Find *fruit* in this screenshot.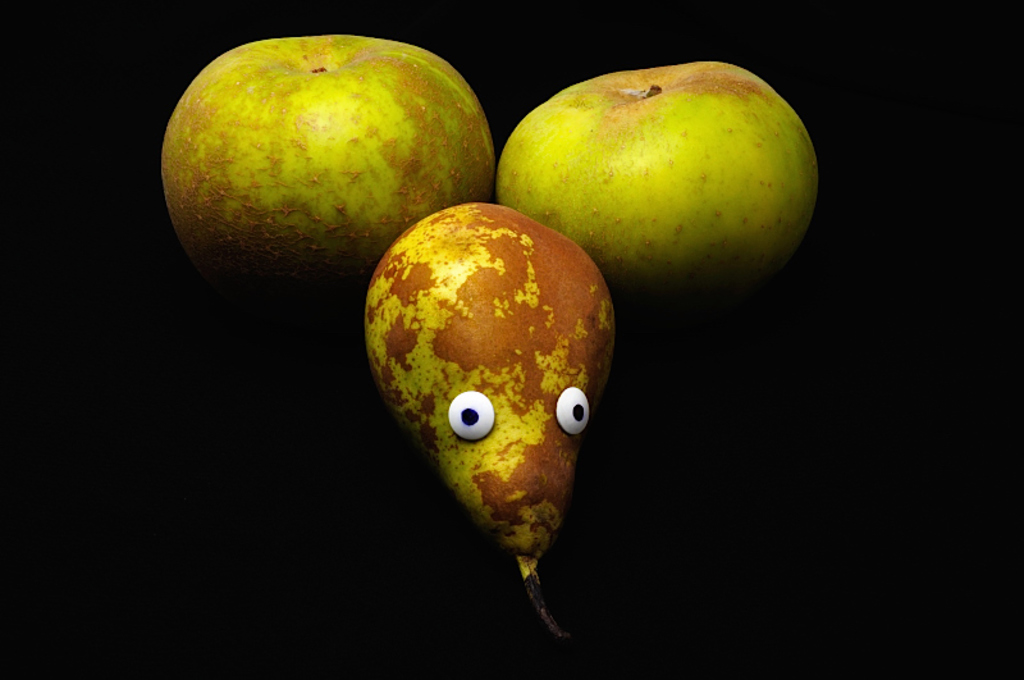
The bounding box for *fruit* is (145,31,489,305).
